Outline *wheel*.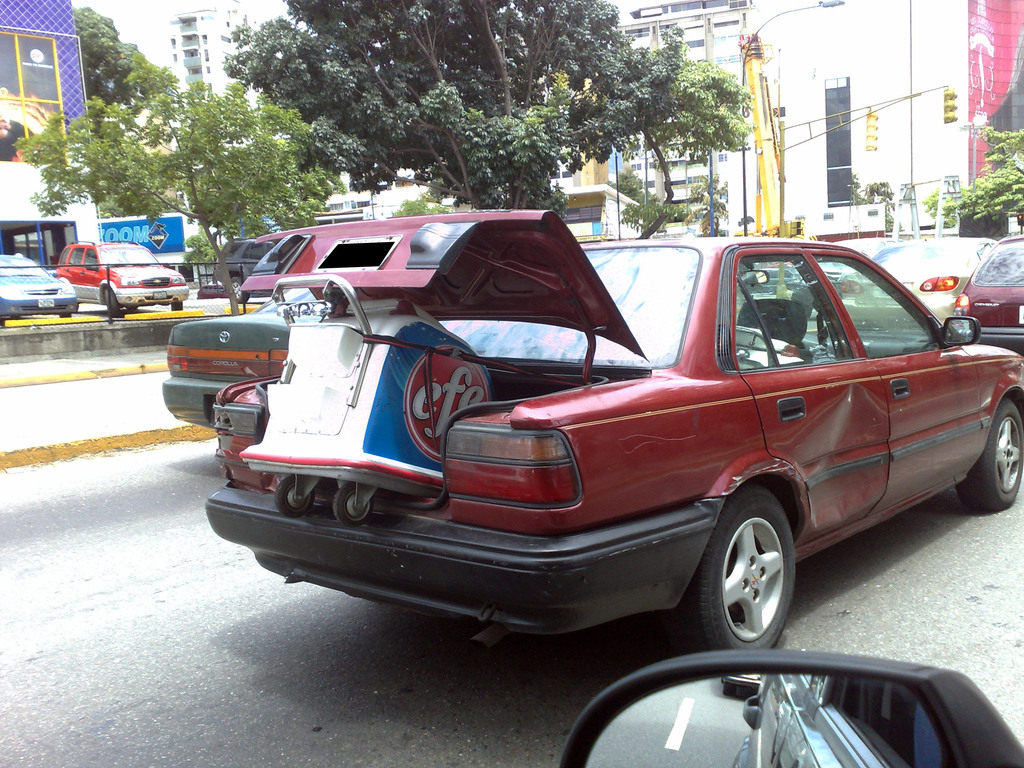
Outline: 958, 396, 1021, 512.
